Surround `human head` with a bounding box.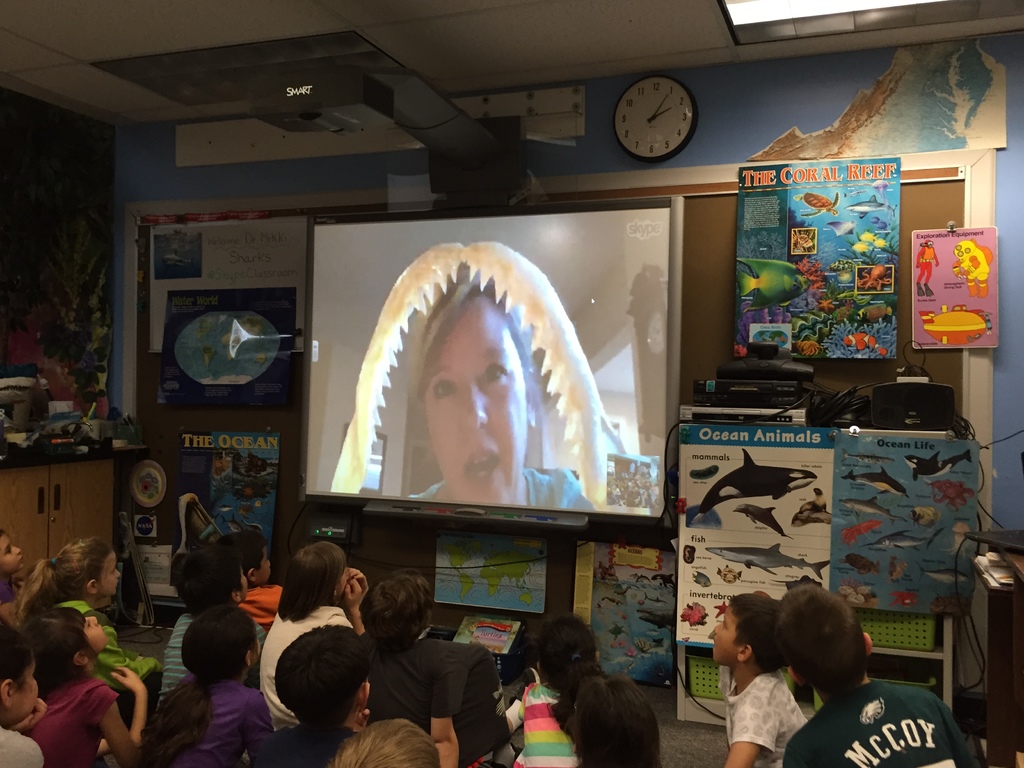
<box>0,611,38,720</box>.
